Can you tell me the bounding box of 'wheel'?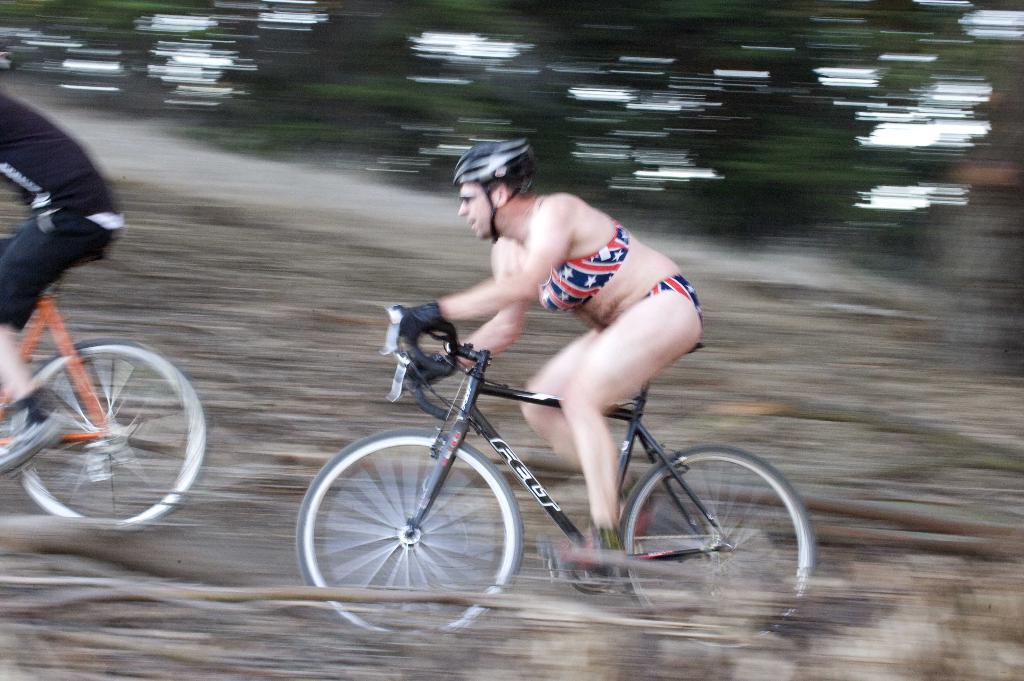
618/440/817/650.
